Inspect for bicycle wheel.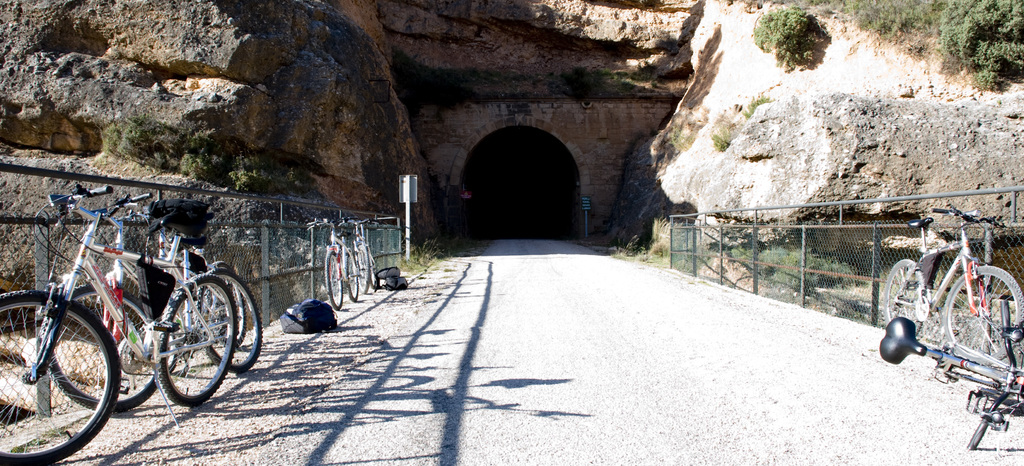
Inspection: bbox=(205, 258, 259, 350).
